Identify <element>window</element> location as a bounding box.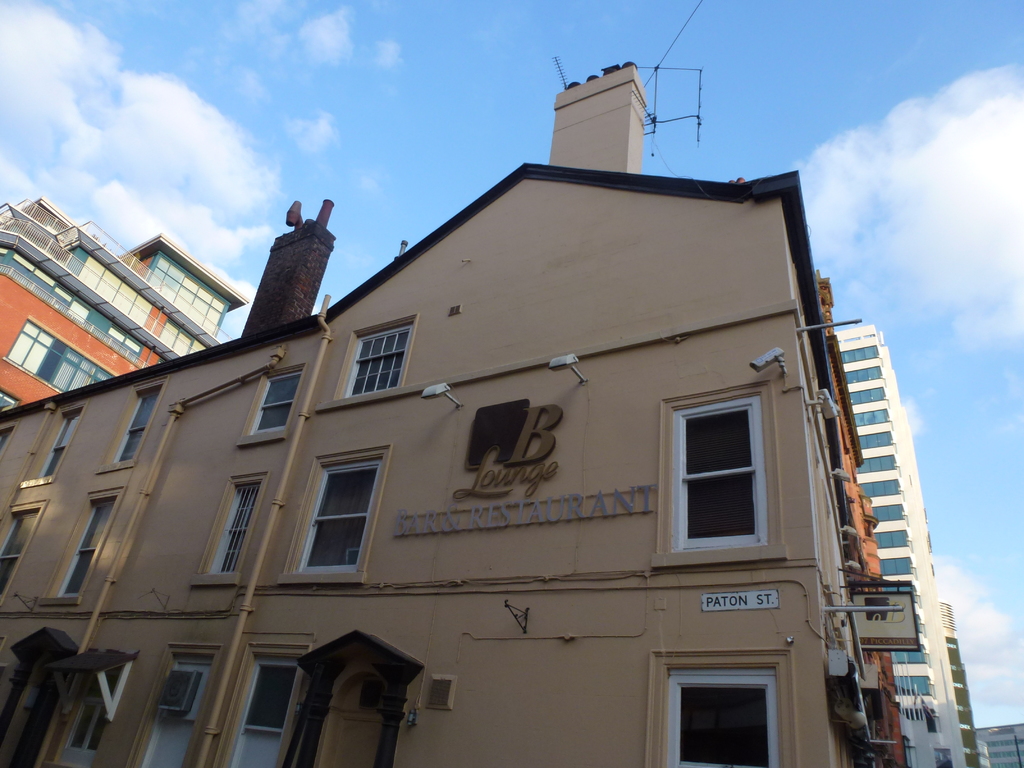
847/364/886/383.
